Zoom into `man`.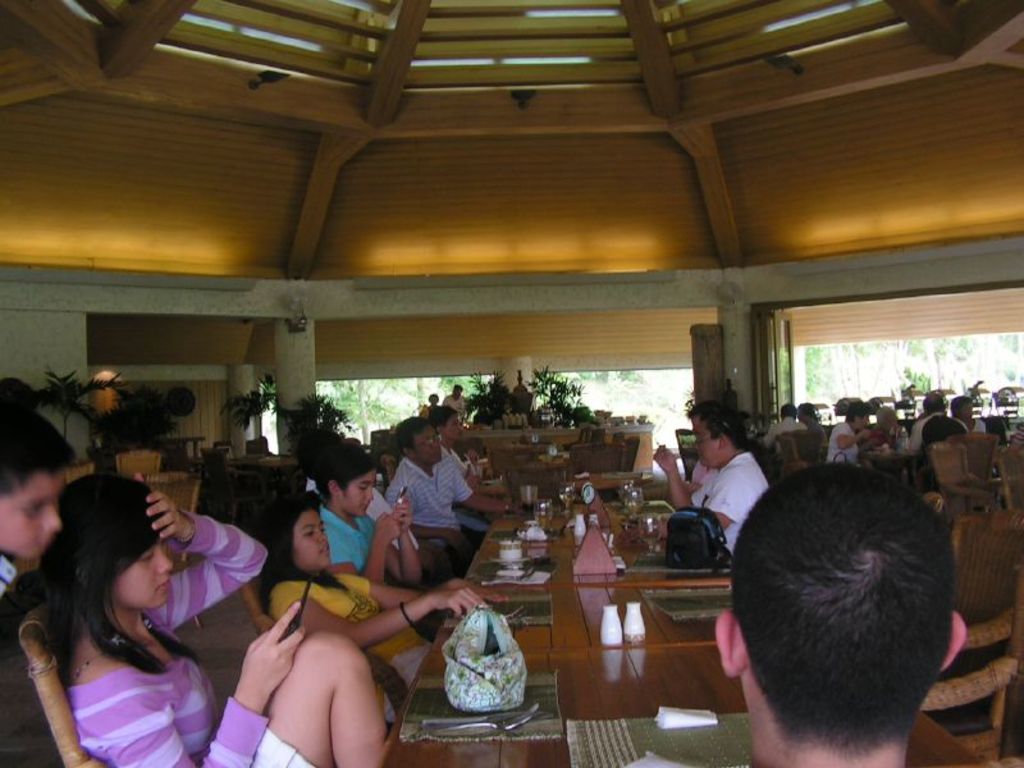
Zoom target: rect(817, 398, 876, 472).
